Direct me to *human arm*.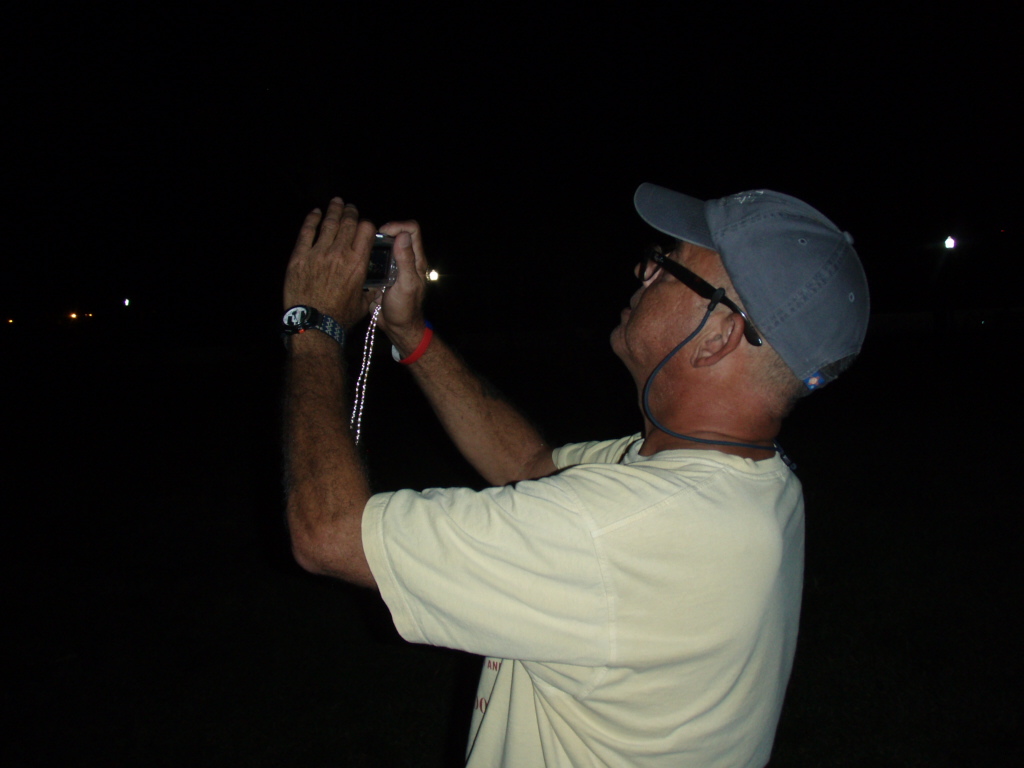
Direction: [375, 221, 668, 493].
